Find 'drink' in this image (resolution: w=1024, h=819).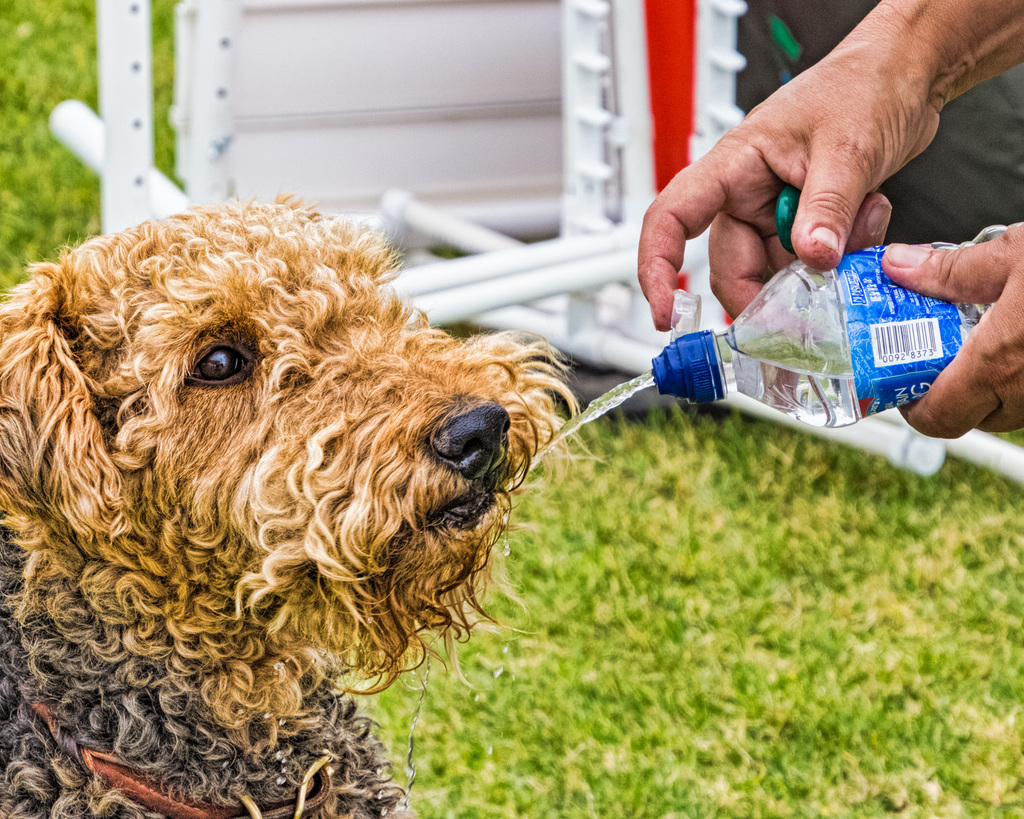
left=732, top=223, right=940, bottom=434.
